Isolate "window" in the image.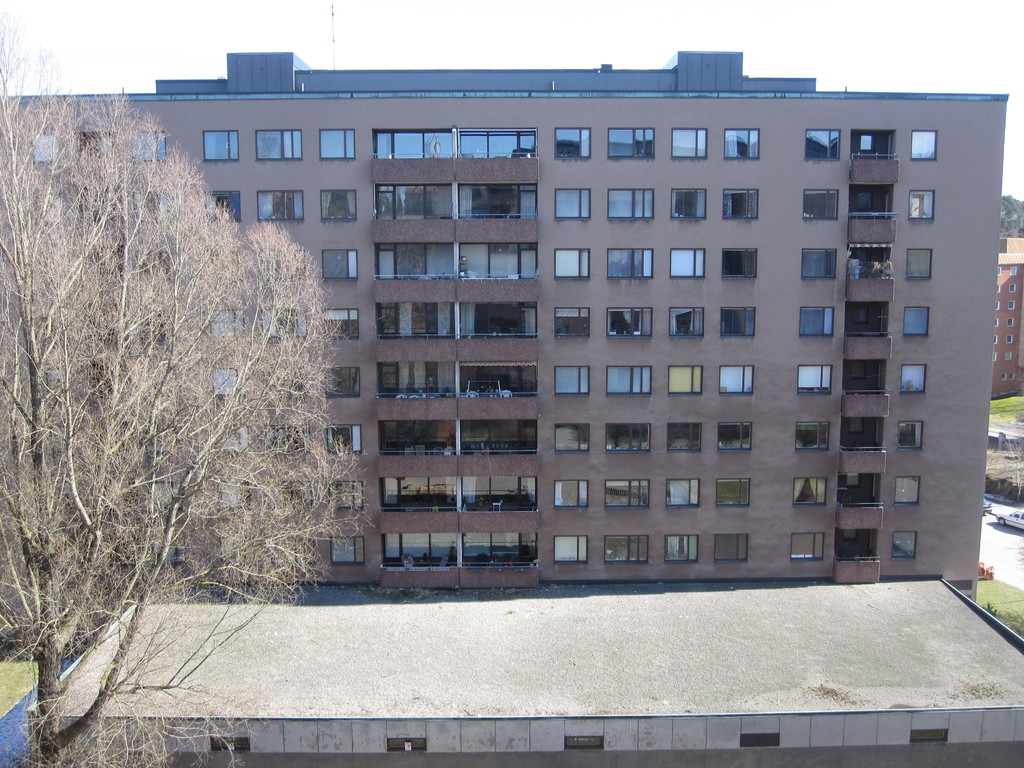
Isolated region: <box>887,531,918,561</box>.
